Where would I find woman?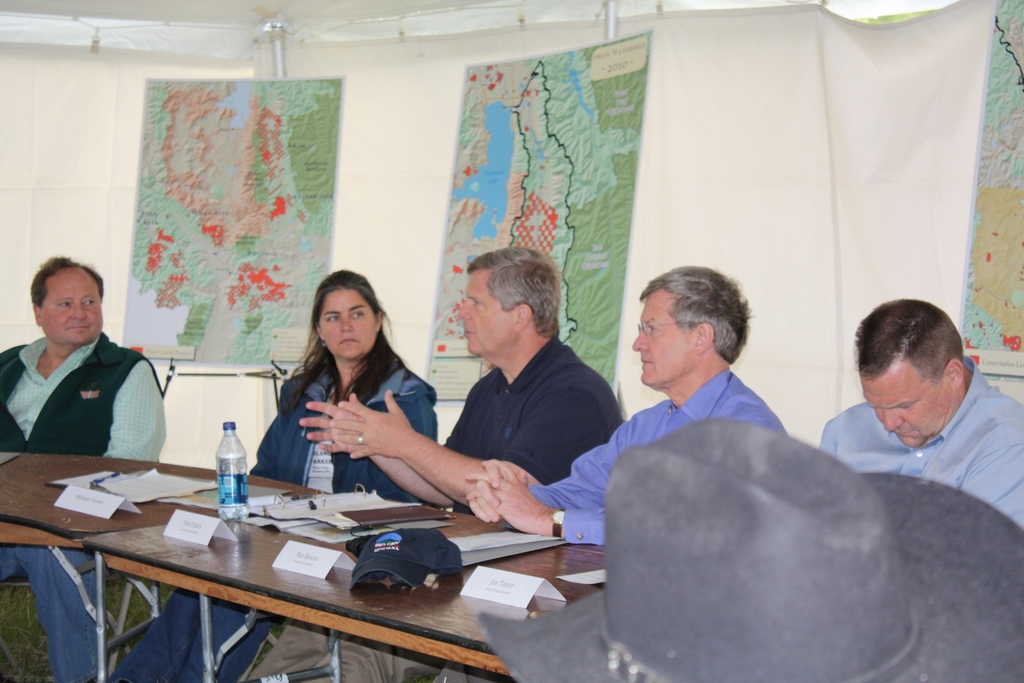
At (left=261, top=274, right=415, bottom=503).
